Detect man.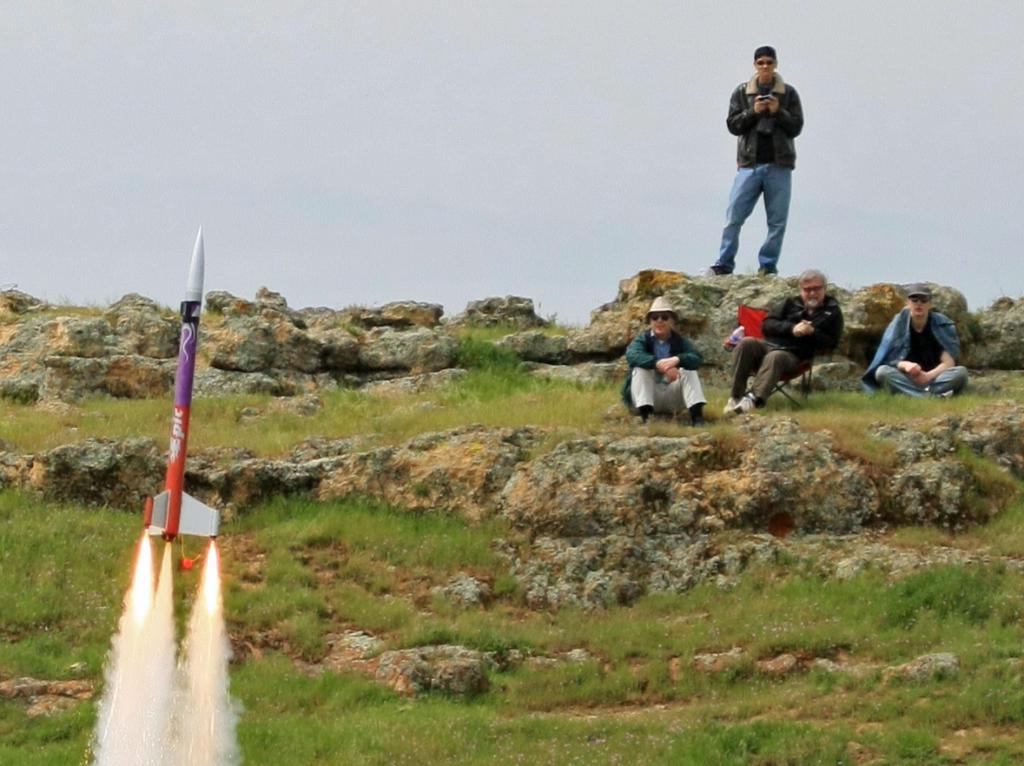
Detected at box(620, 294, 708, 423).
